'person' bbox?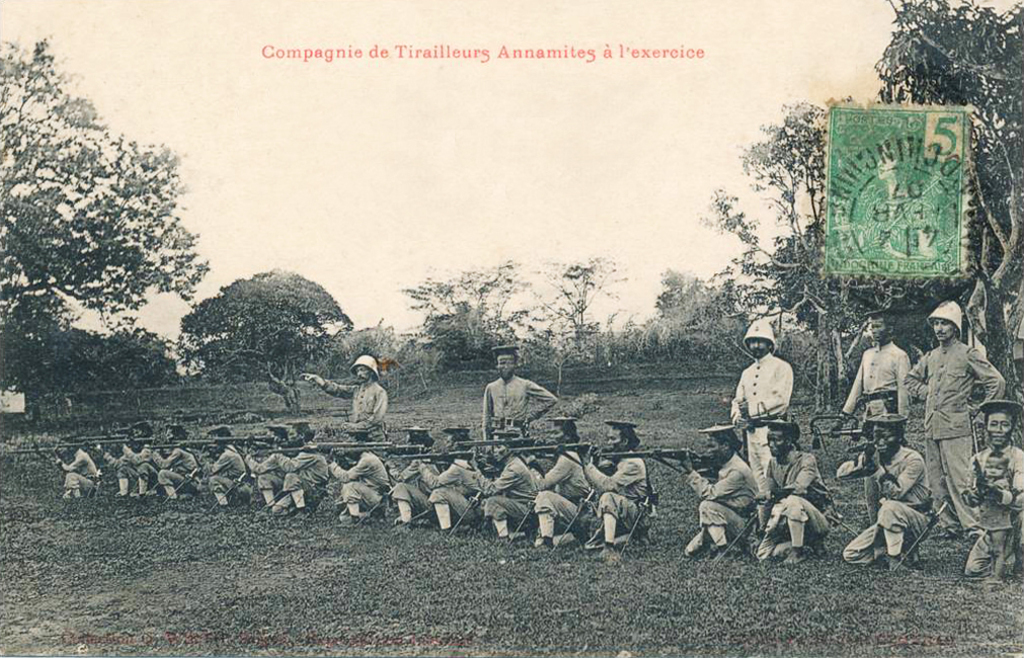
bbox=[675, 427, 751, 557]
